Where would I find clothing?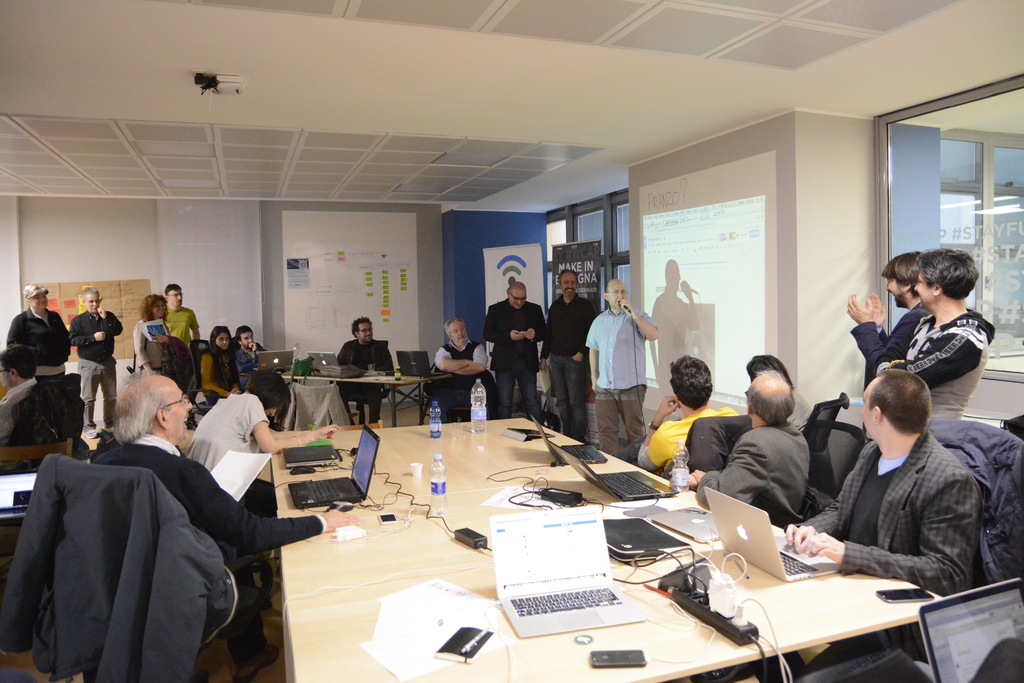
At region(880, 308, 1001, 423).
